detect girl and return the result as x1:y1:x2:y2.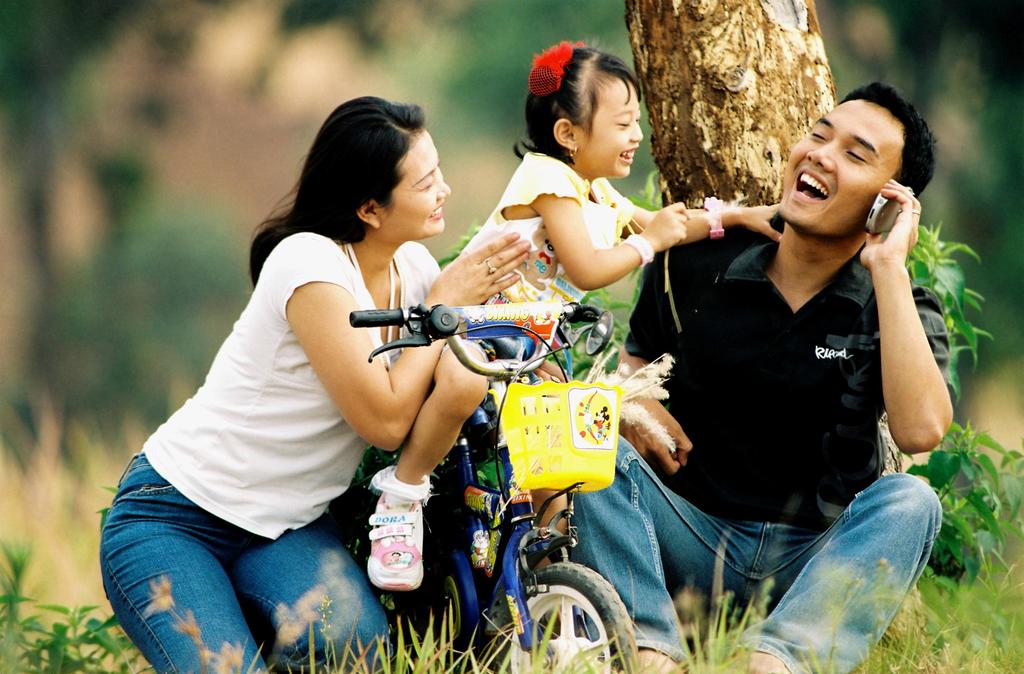
364:44:781:563.
